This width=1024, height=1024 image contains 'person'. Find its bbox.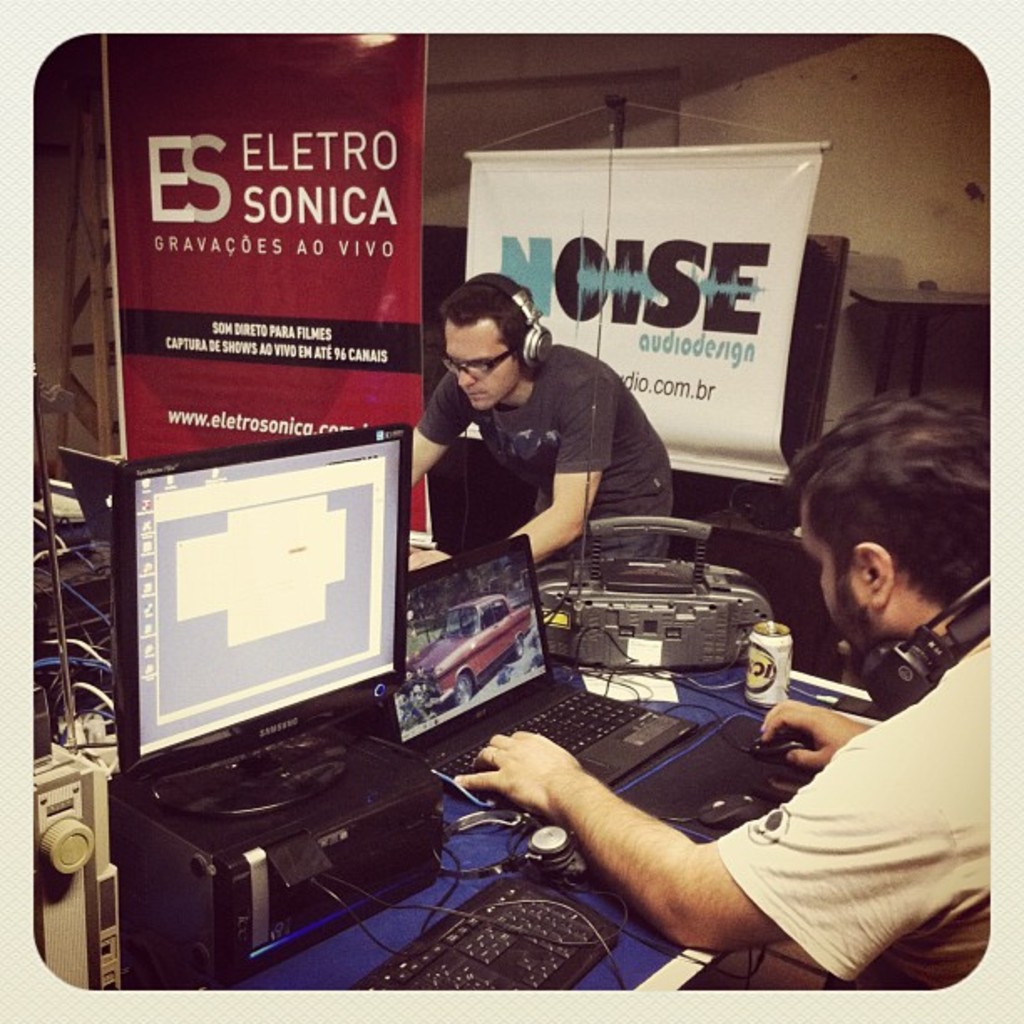
detection(370, 268, 678, 571).
